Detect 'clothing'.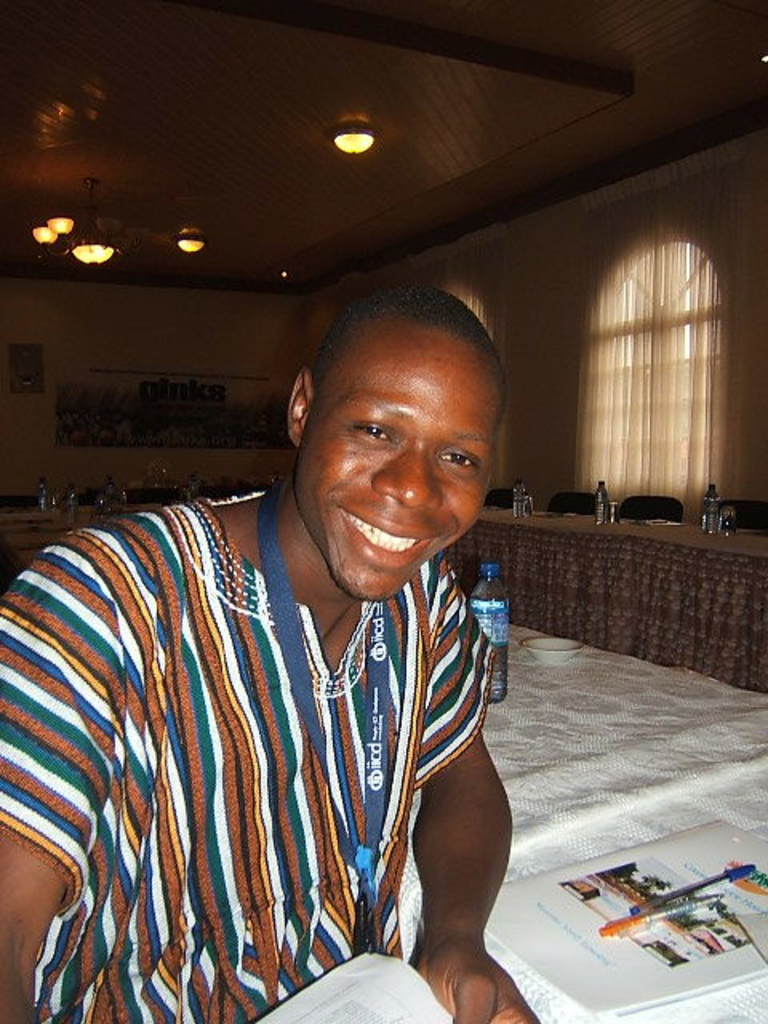
Detected at 27/445/512/1023.
